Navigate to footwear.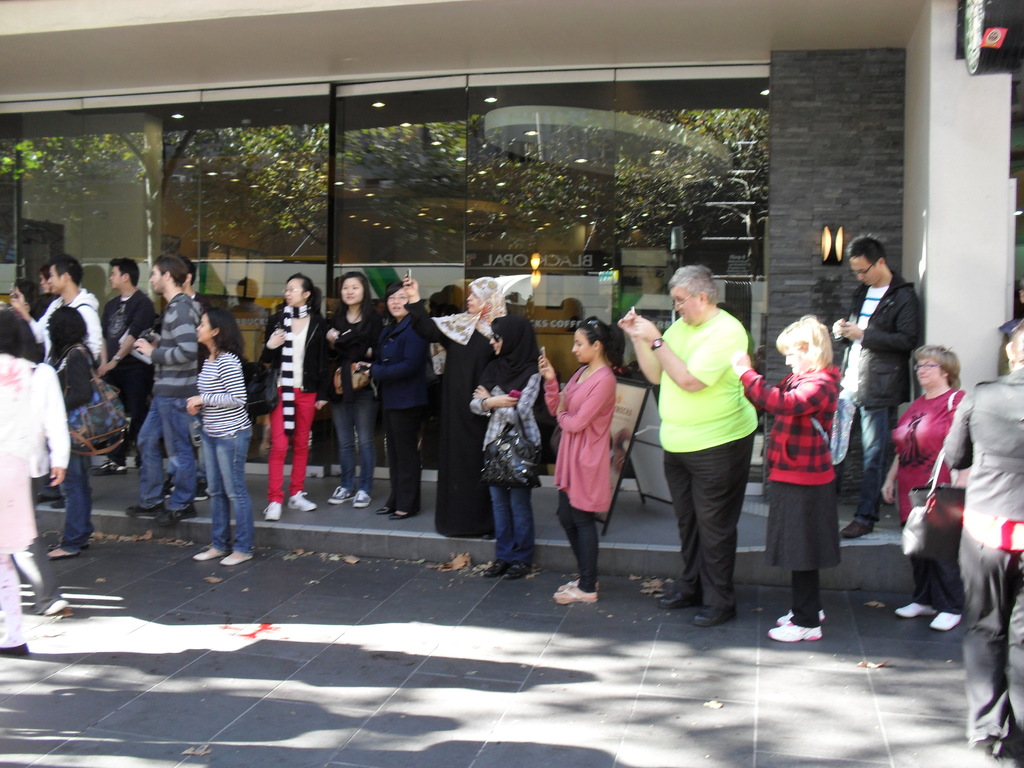
Navigation target: 772/609/827/626.
